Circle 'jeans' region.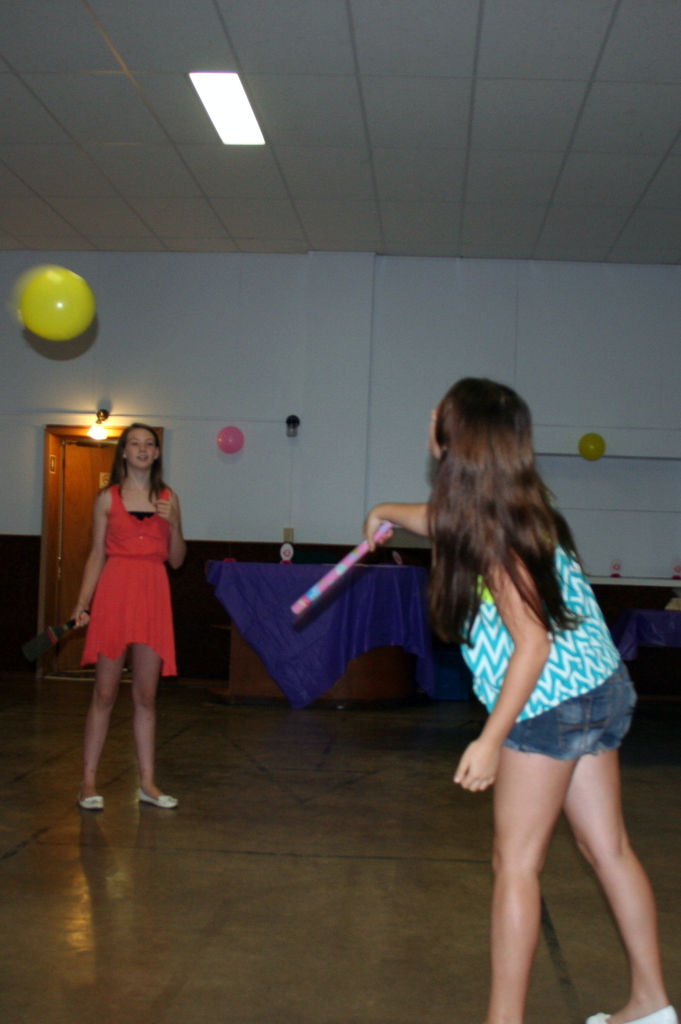
Region: 505,665,639,759.
